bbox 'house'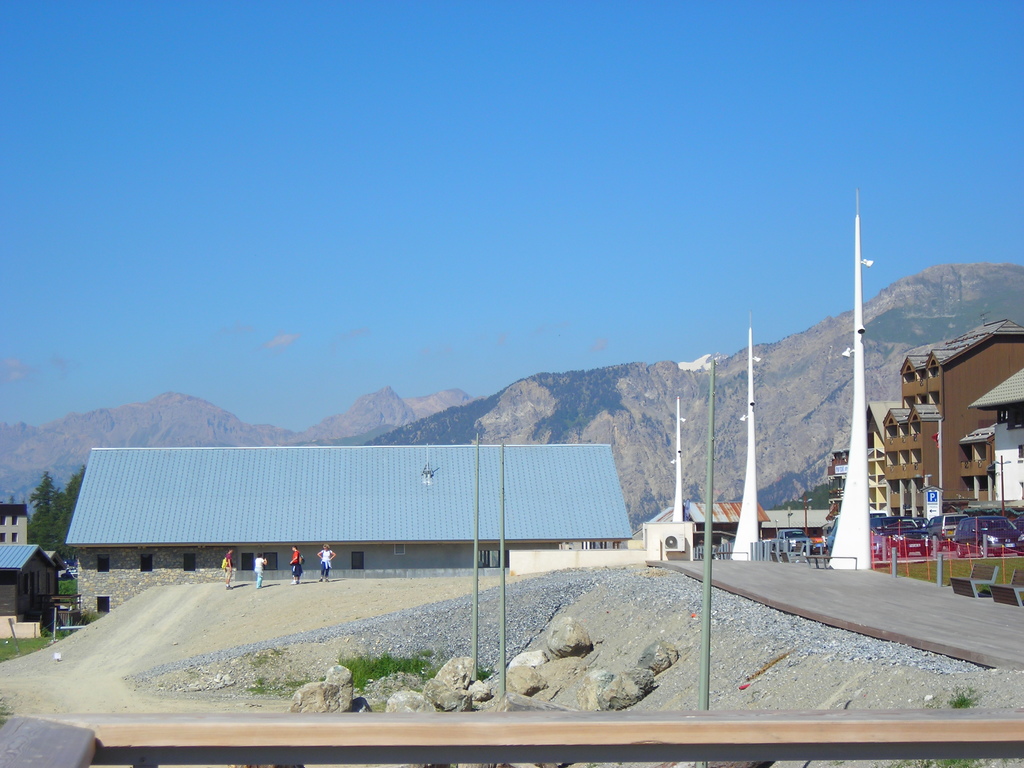
bbox=[882, 316, 1023, 513]
